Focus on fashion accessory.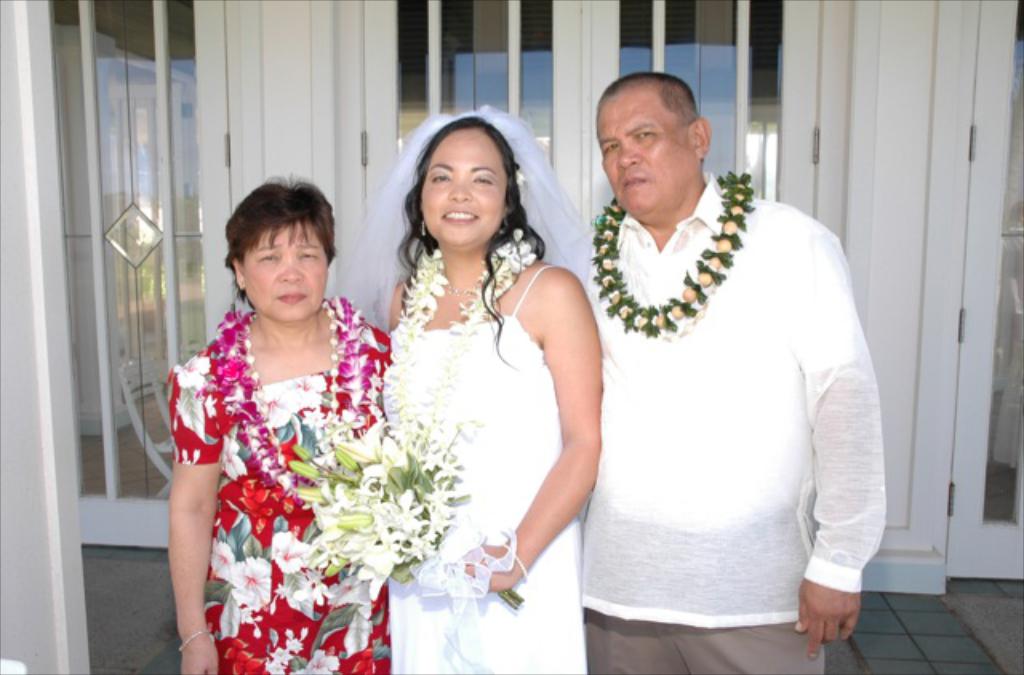
Focused at box(416, 218, 427, 235).
